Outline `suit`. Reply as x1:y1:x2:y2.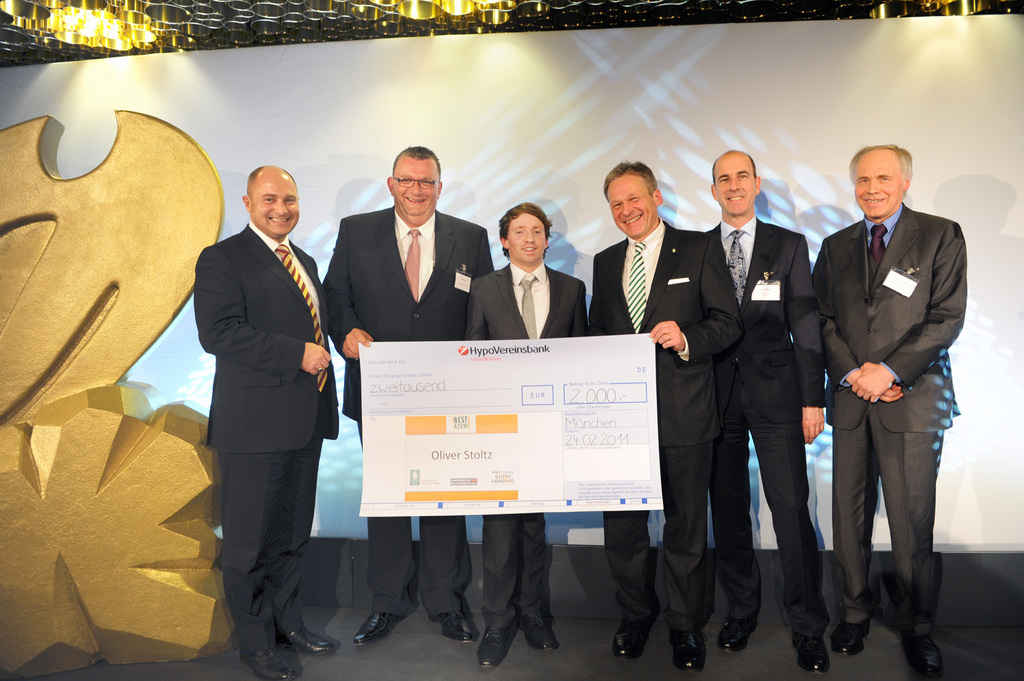
818:141:967:680.
